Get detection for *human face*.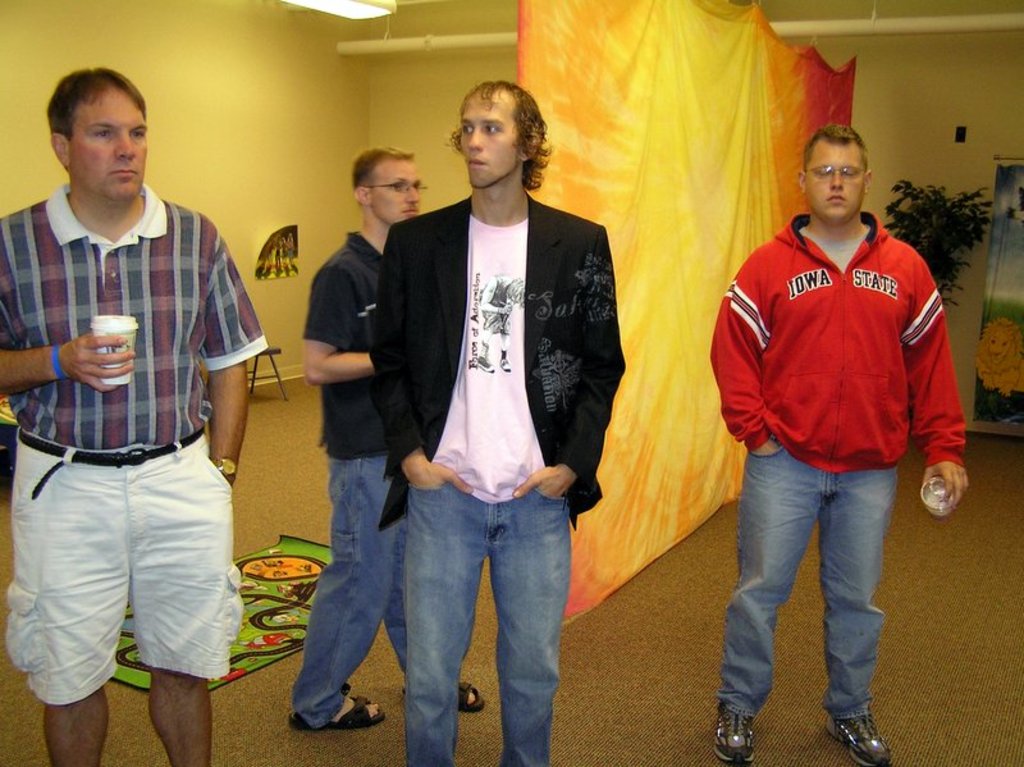
Detection: select_region(376, 160, 421, 218).
